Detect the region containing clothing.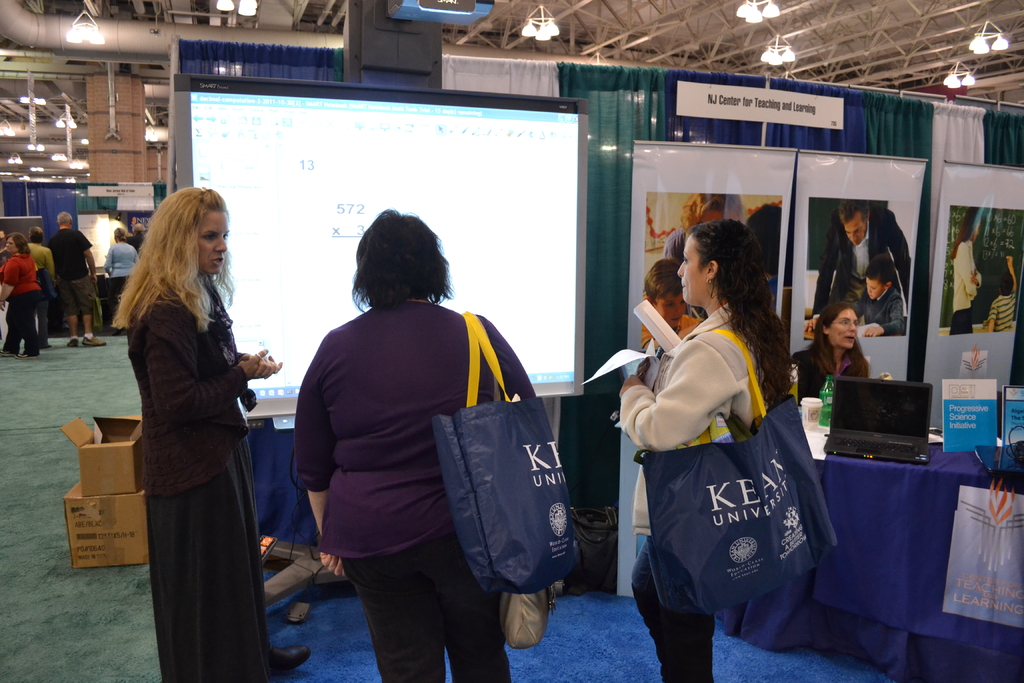
[x1=786, y1=335, x2=865, y2=400].
